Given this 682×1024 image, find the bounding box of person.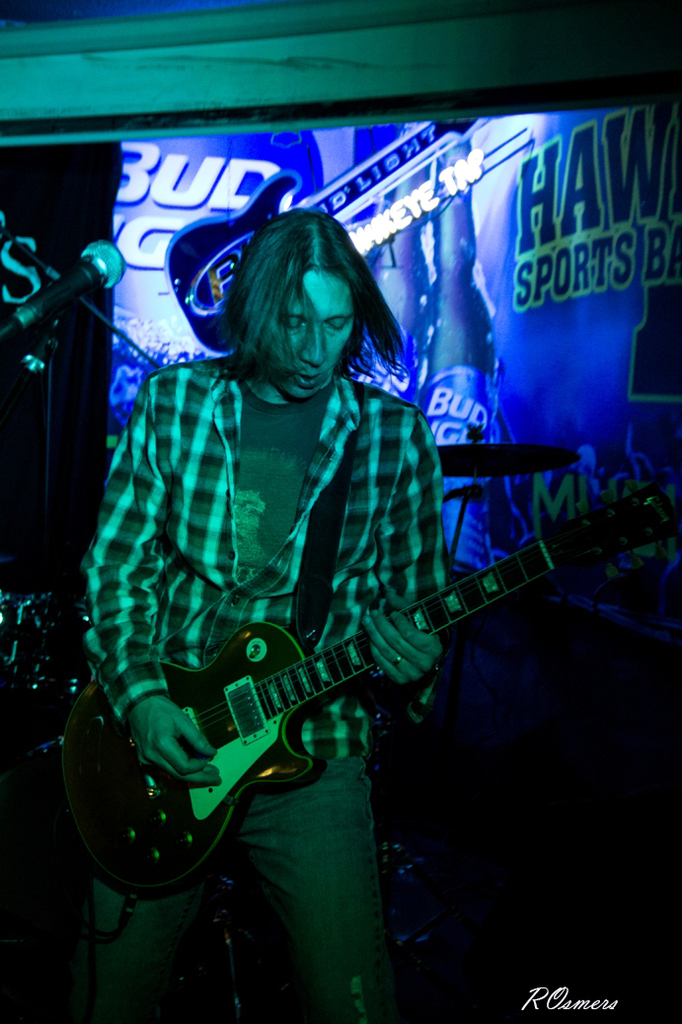
(73, 207, 455, 1023).
